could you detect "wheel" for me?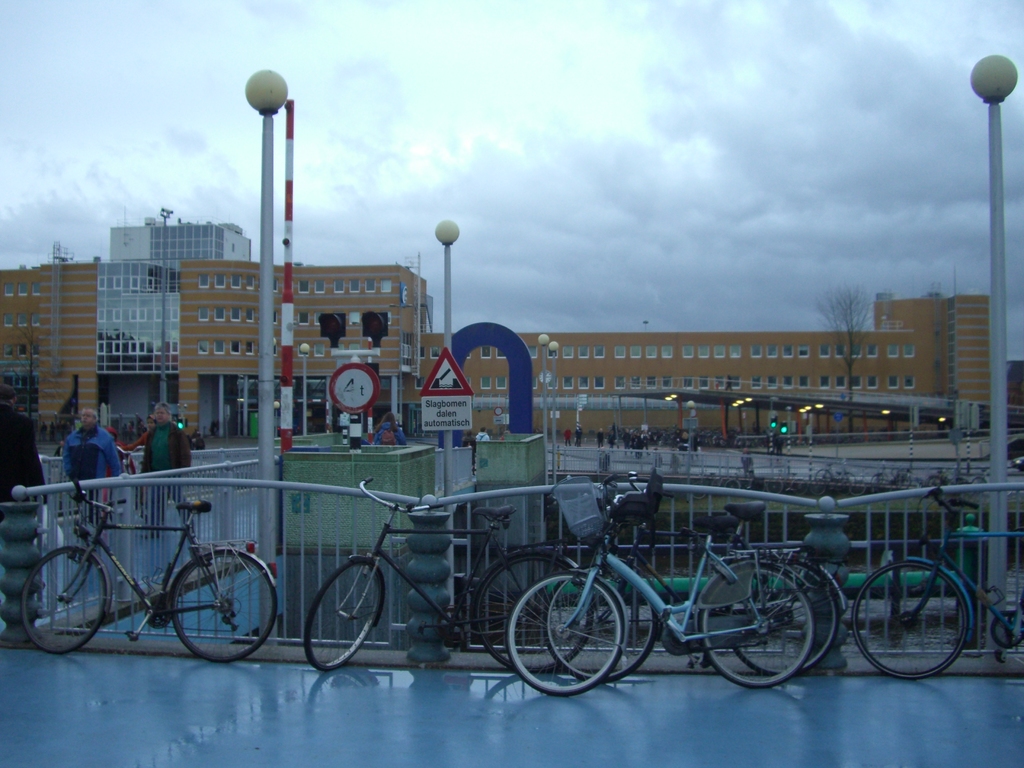
Detection result: (x1=851, y1=475, x2=863, y2=499).
